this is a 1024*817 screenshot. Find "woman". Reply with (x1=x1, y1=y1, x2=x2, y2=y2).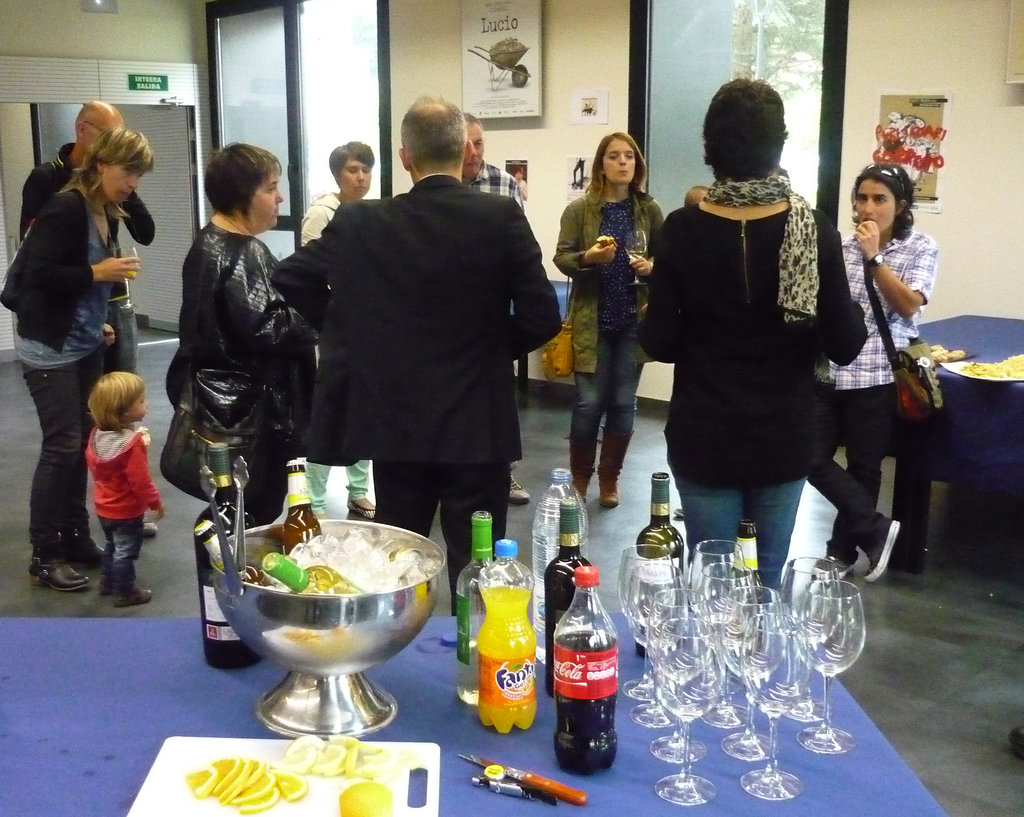
(x1=294, y1=133, x2=379, y2=518).
